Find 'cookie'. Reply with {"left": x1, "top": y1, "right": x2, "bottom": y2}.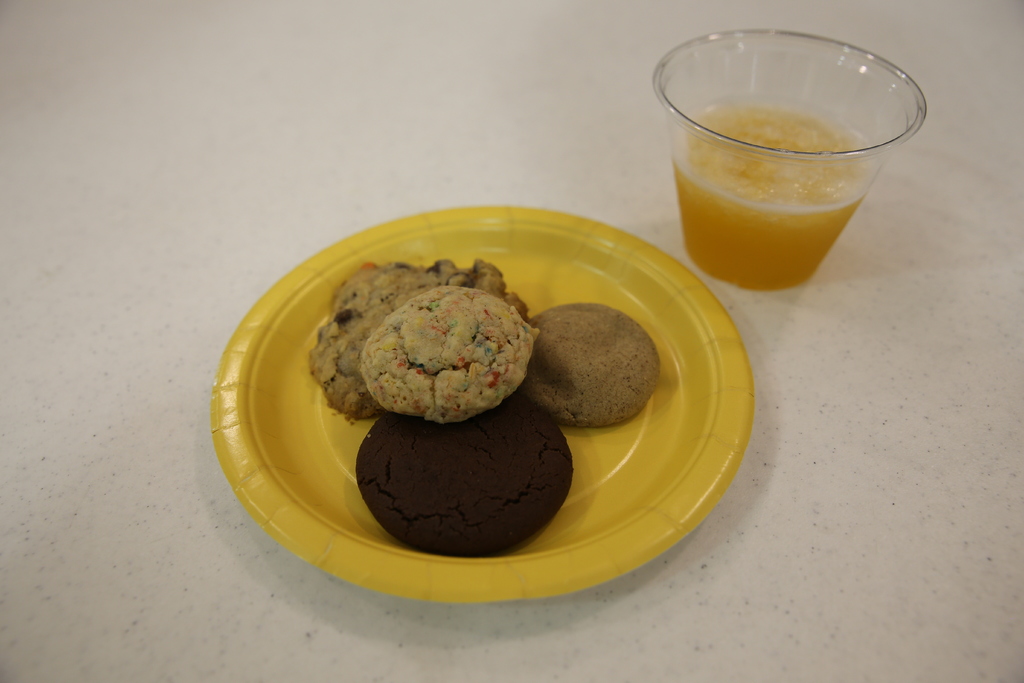
{"left": 353, "top": 399, "right": 573, "bottom": 559}.
